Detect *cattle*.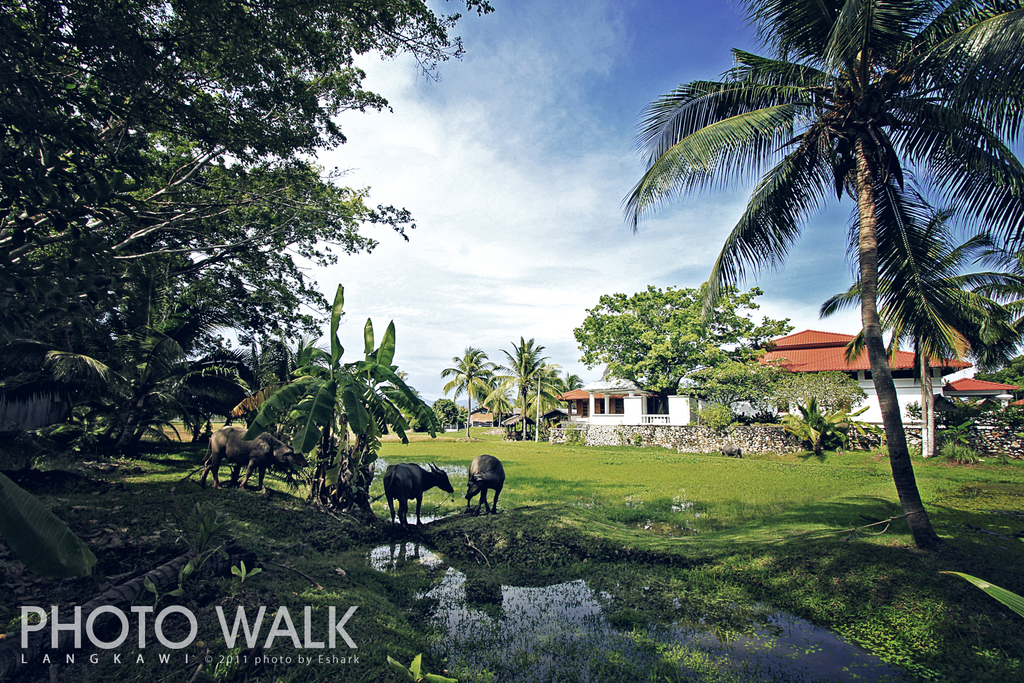
Detected at (198, 432, 292, 491).
